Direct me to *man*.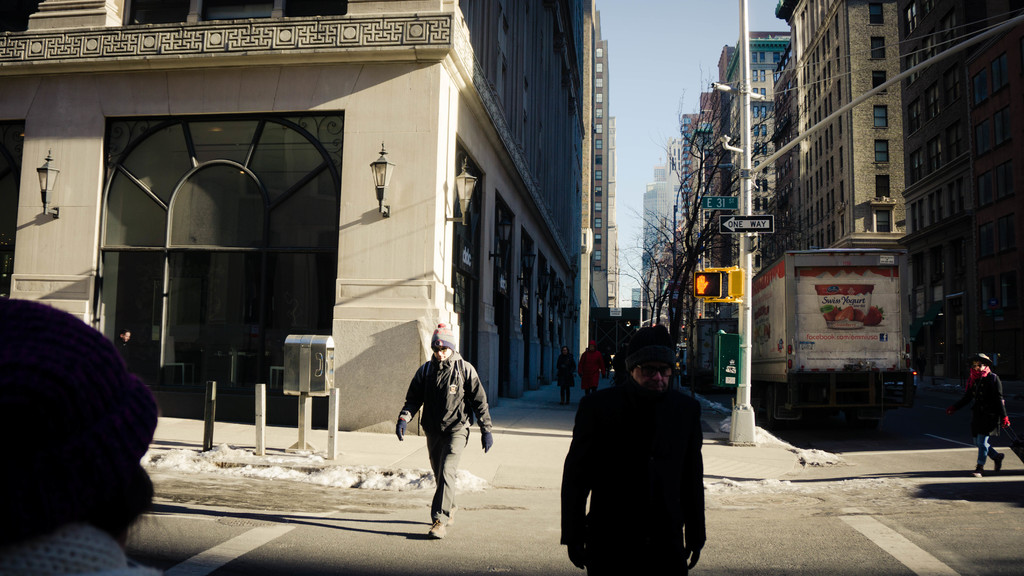
Direction: BBox(380, 322, 493, 541).
